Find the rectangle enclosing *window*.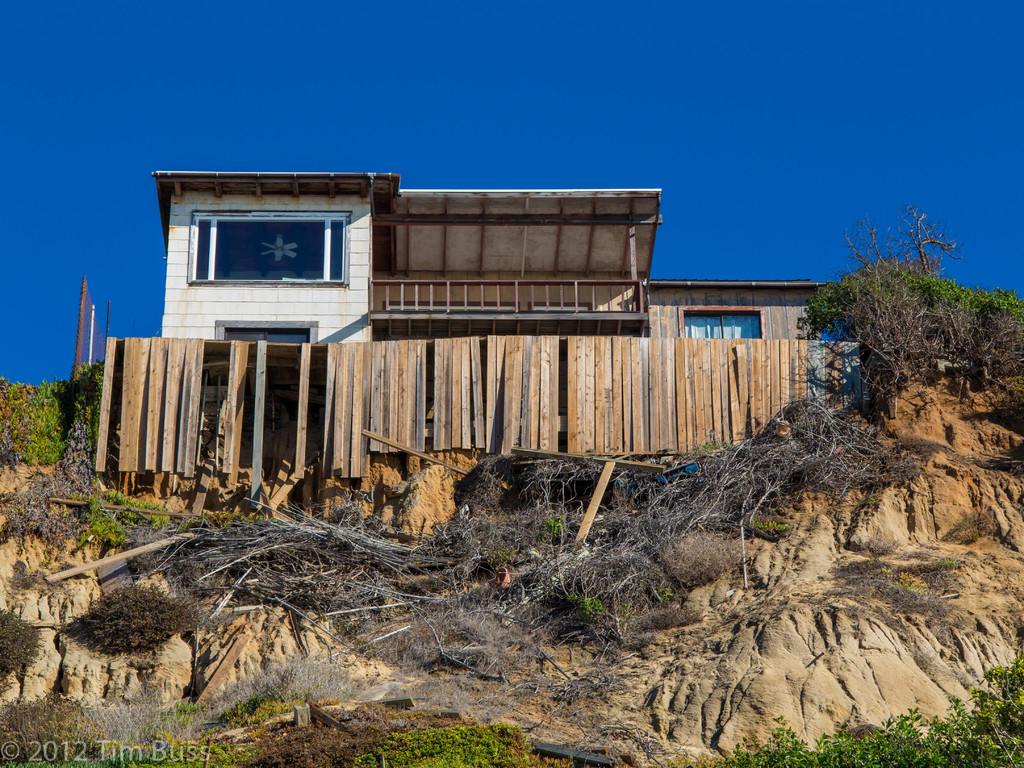
190:216:356:283.
